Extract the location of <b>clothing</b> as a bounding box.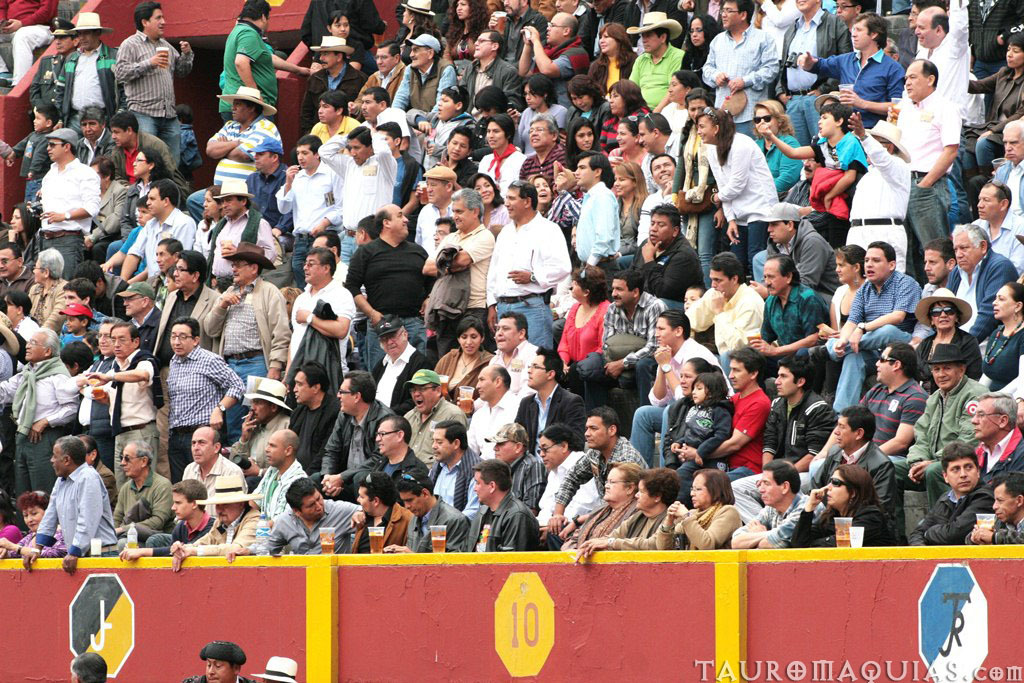
region(0, 0, 62, 83).
